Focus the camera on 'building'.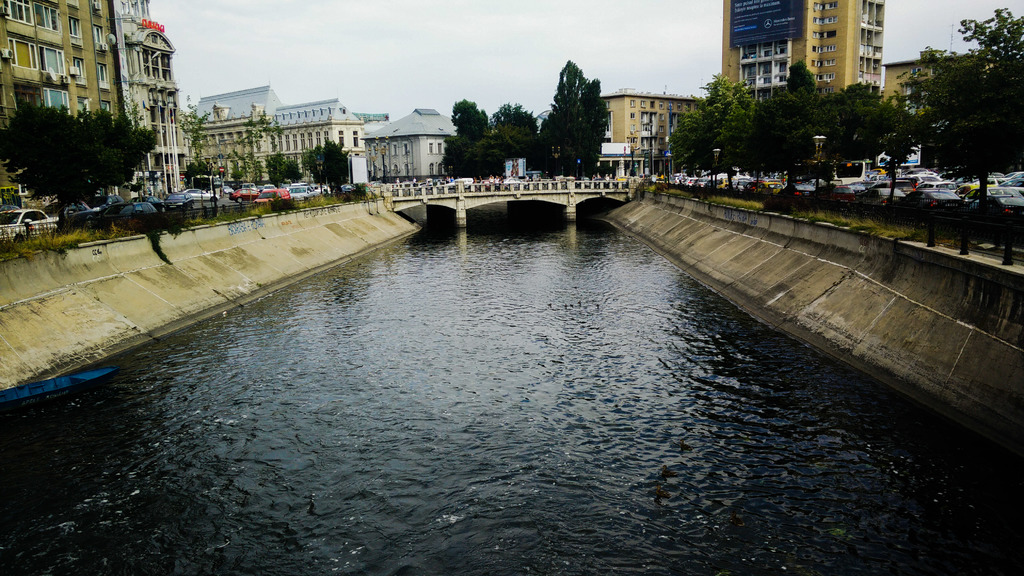
Focus region: rect(595, 86, 710, 179).
